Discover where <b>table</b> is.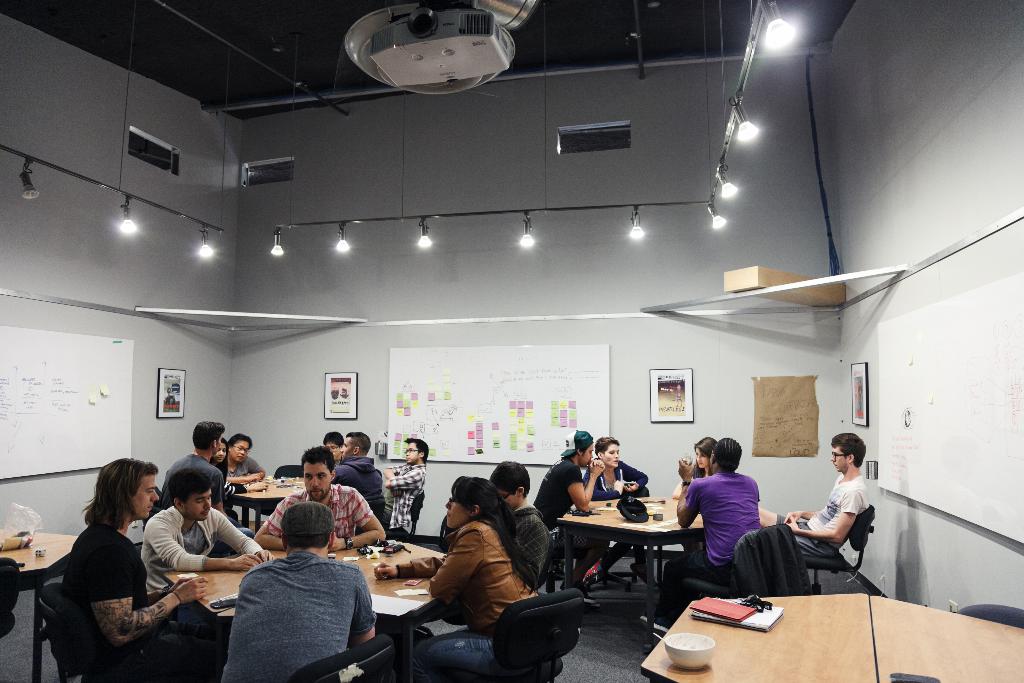
Discovered at {"left": 634, "top": 584, "right": 1023, "bottom": 682}.
